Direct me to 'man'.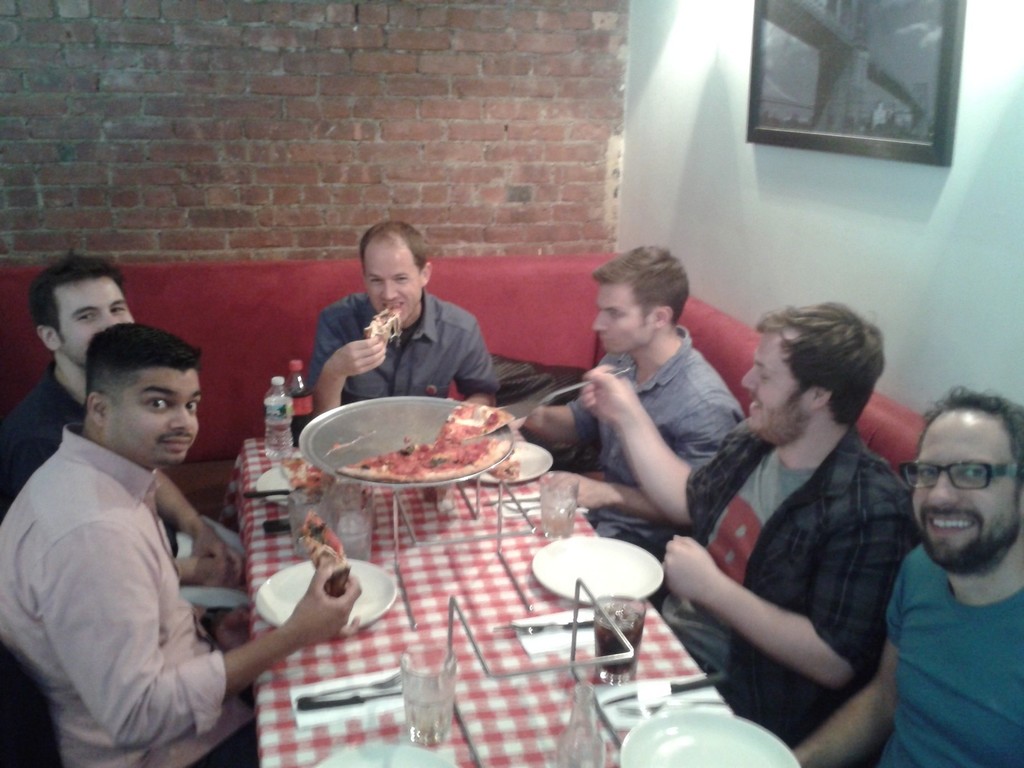
Direction: (left=0, top=255, right=256, bottom=639).
